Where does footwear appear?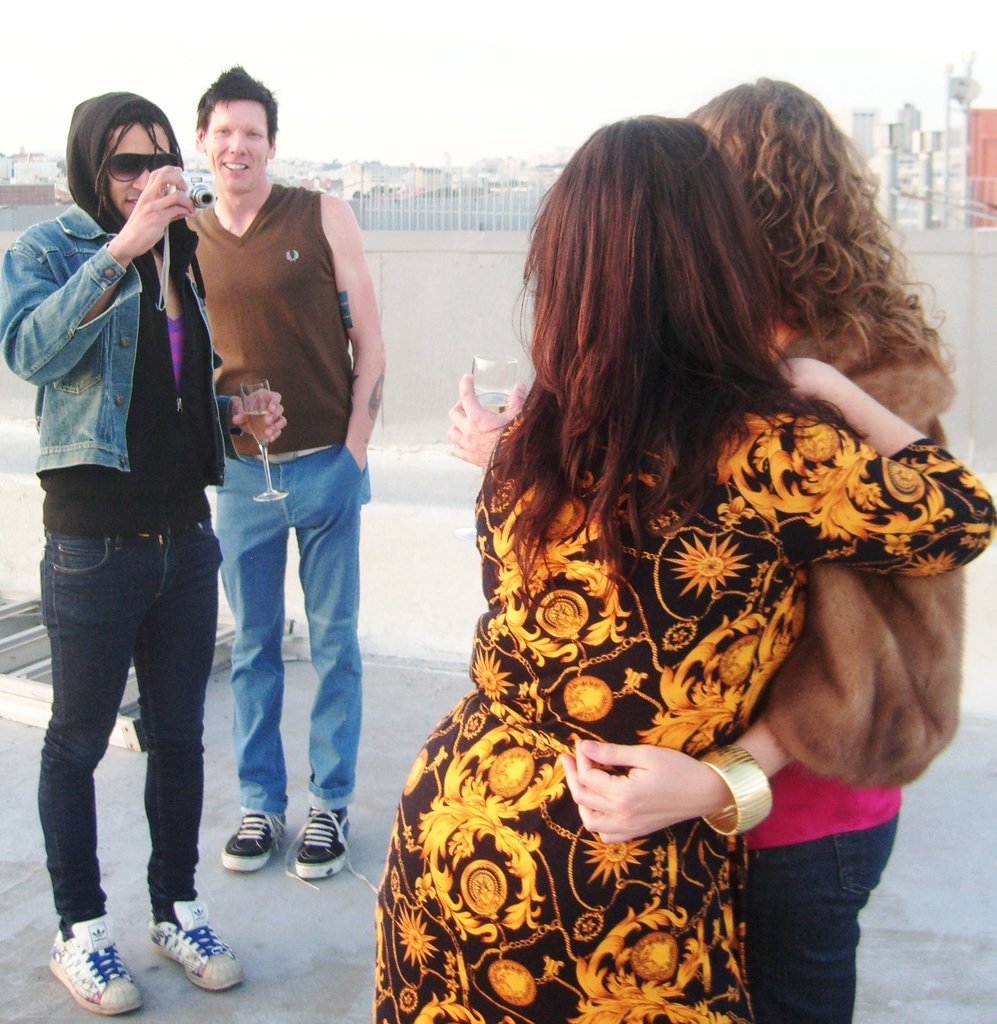
Appears at 290,802,372,889.
